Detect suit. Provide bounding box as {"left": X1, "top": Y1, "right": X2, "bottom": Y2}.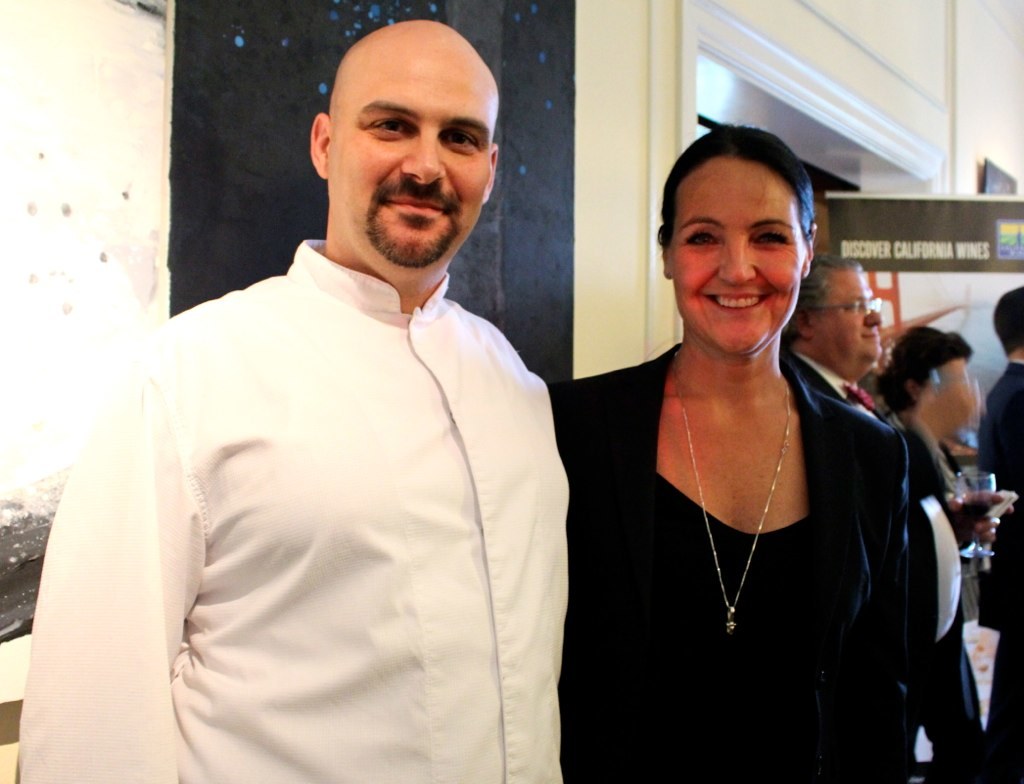
{"left": 570, "top": 340, "right": 905, "bottom": 775}.
